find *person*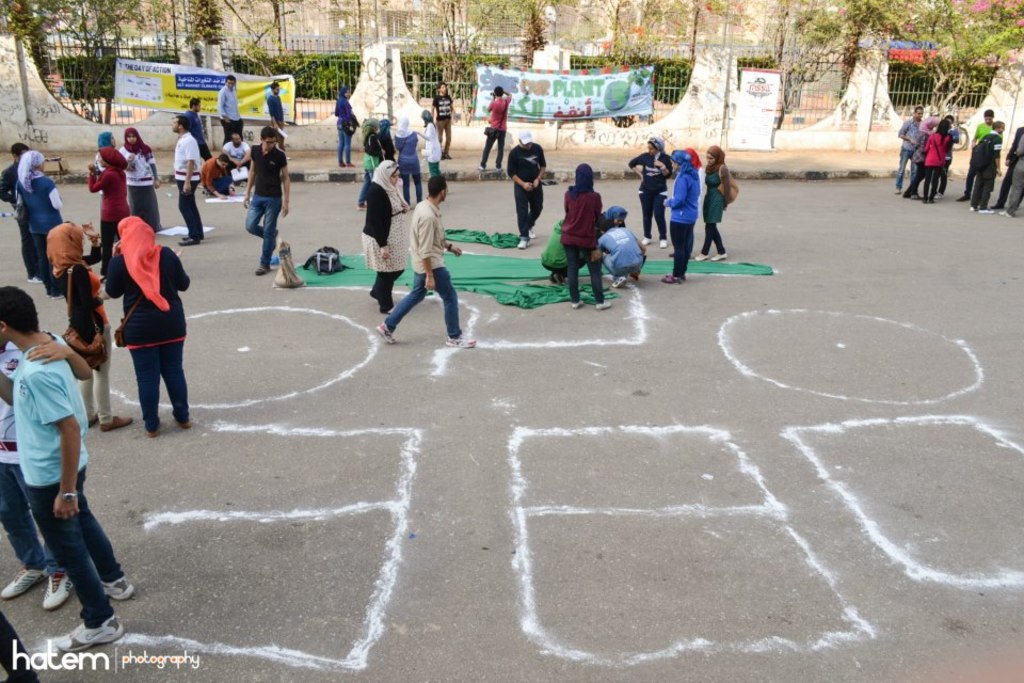
[left=596, top=223, right=643, bottom=282]
